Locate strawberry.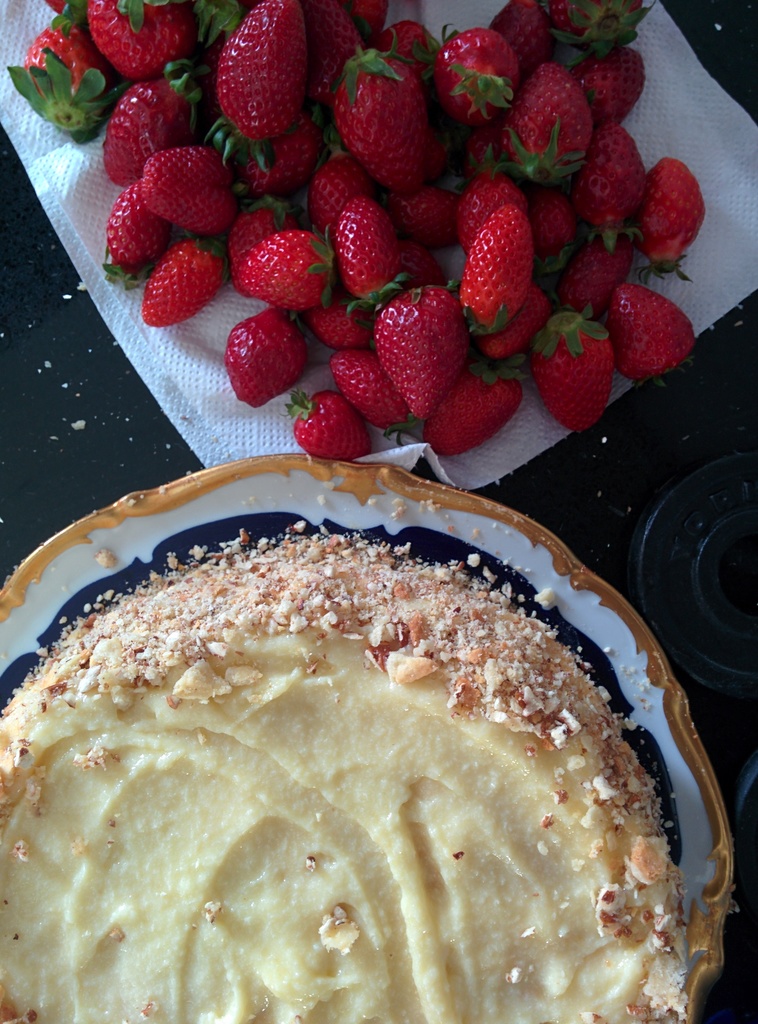
Bounding box: <region>425, 361, 520, 457</region>.
